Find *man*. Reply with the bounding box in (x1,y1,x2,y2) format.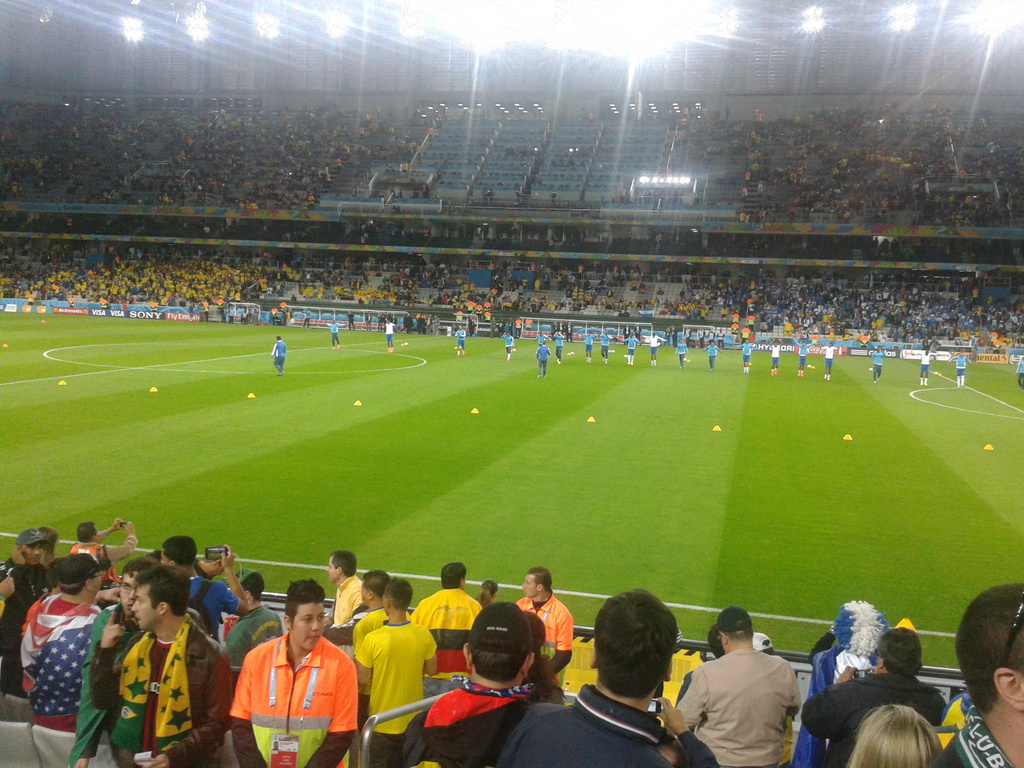
(358,230,371,243).
